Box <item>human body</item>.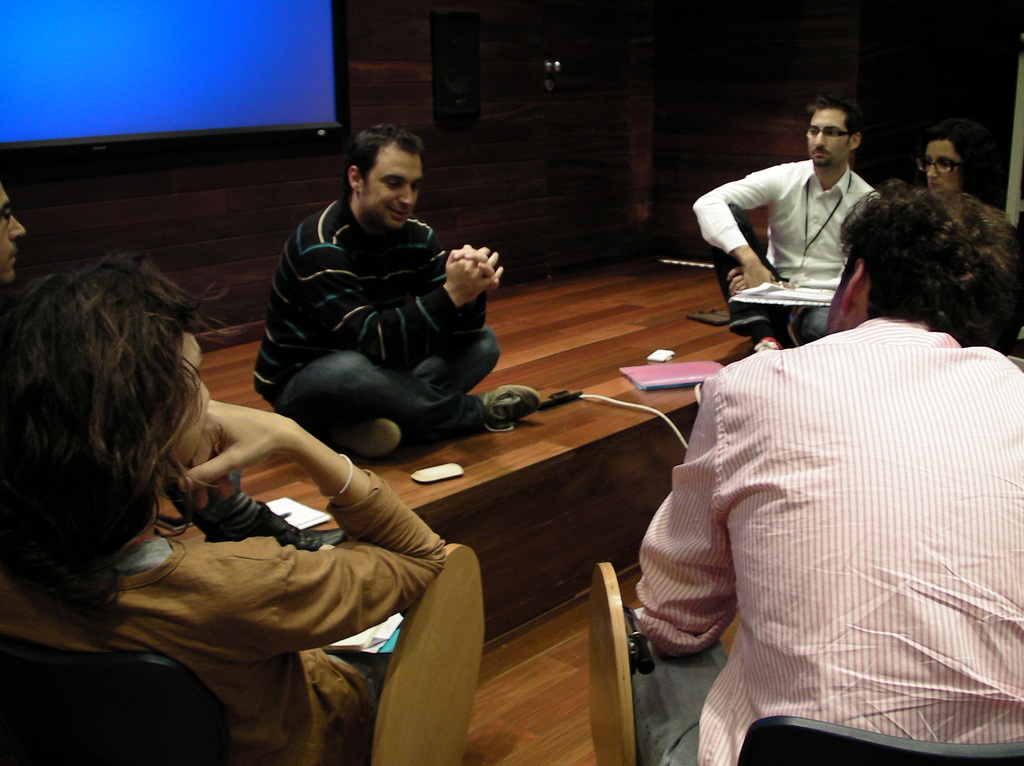
(x1=696, y1=205, x2=1002, y2=765).
